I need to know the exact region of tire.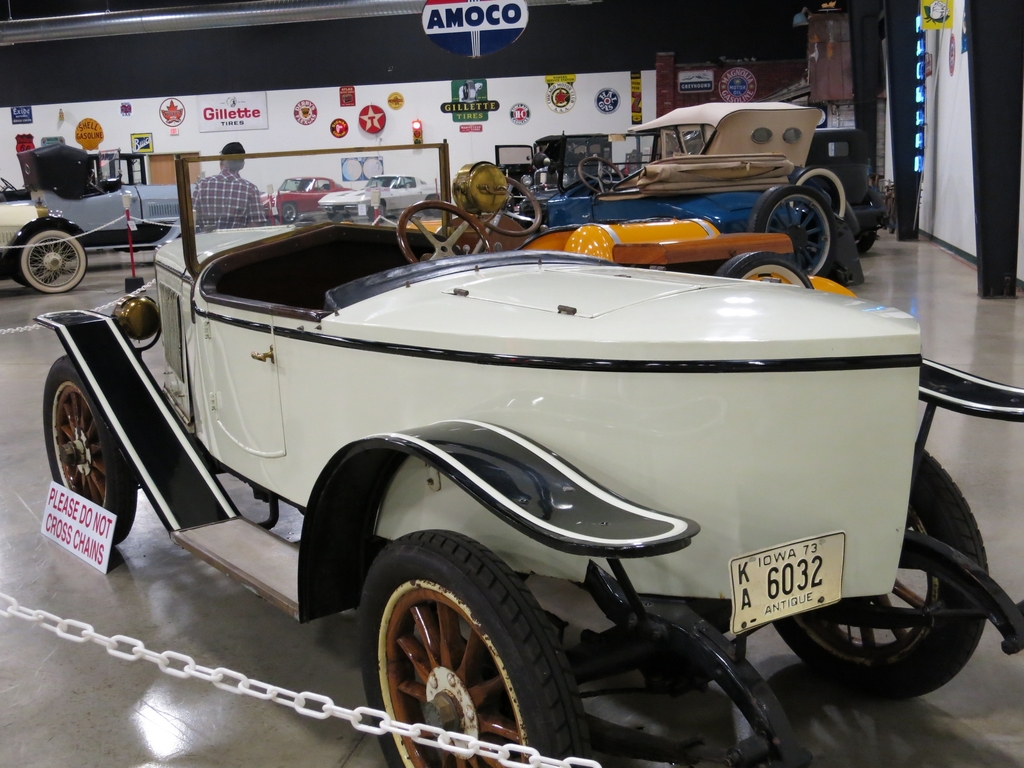
Region: box=[14, 248, 65, 285].
